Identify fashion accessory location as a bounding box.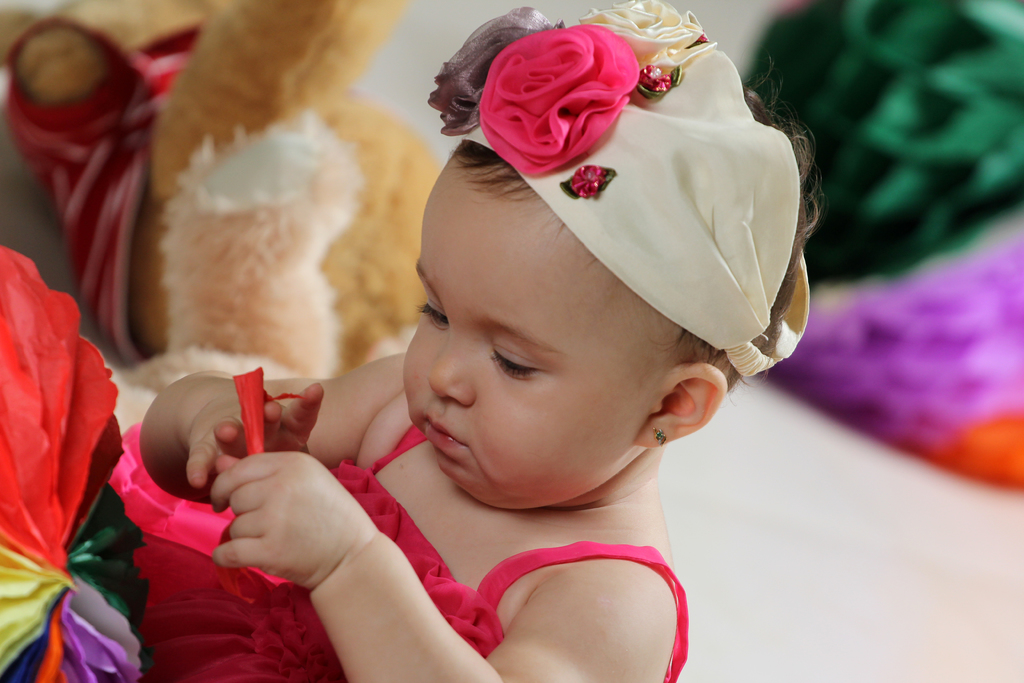
(424,0,808,378).
